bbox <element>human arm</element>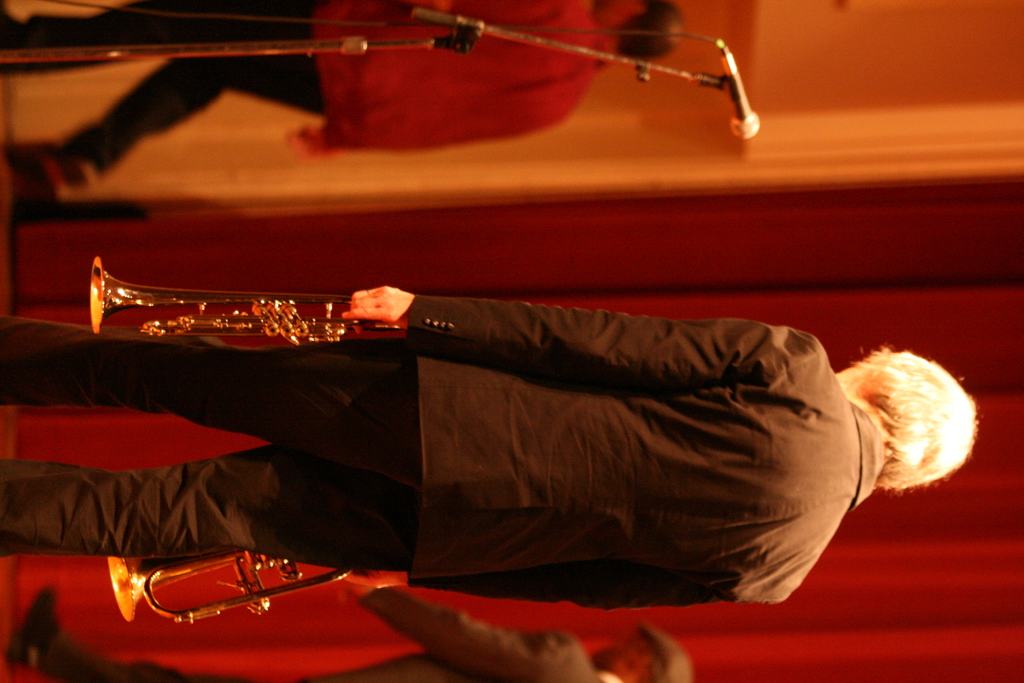
346:285:767:374
